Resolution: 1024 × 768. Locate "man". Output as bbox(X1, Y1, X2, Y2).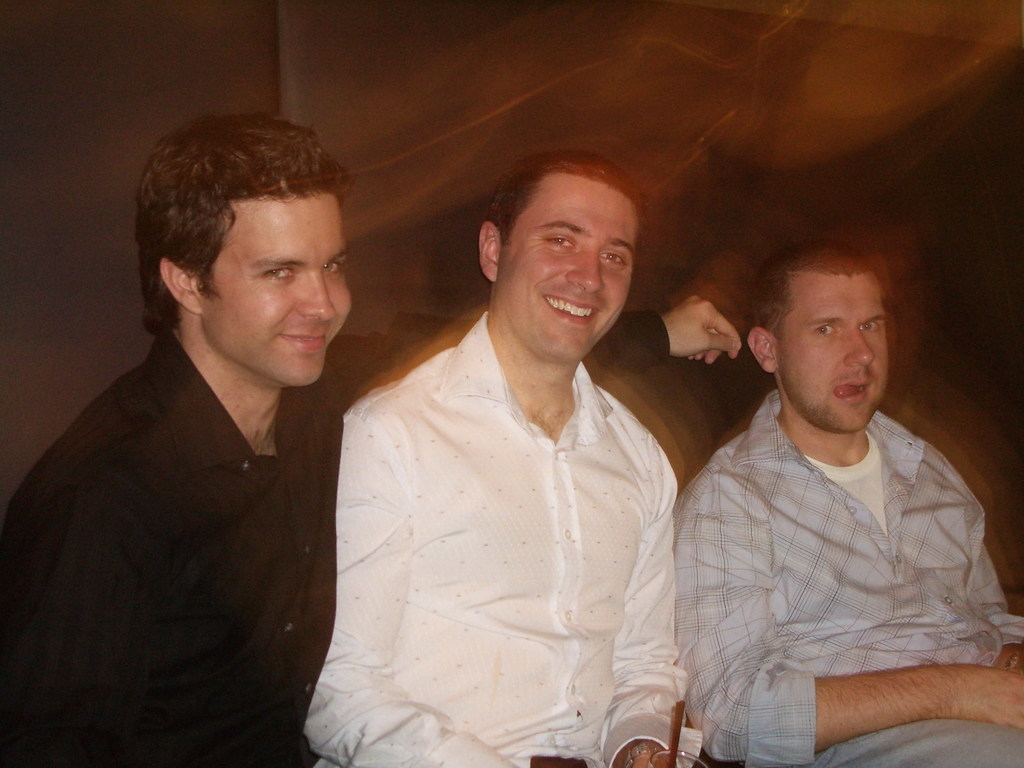
bbox(302, 149, 691, 767).
